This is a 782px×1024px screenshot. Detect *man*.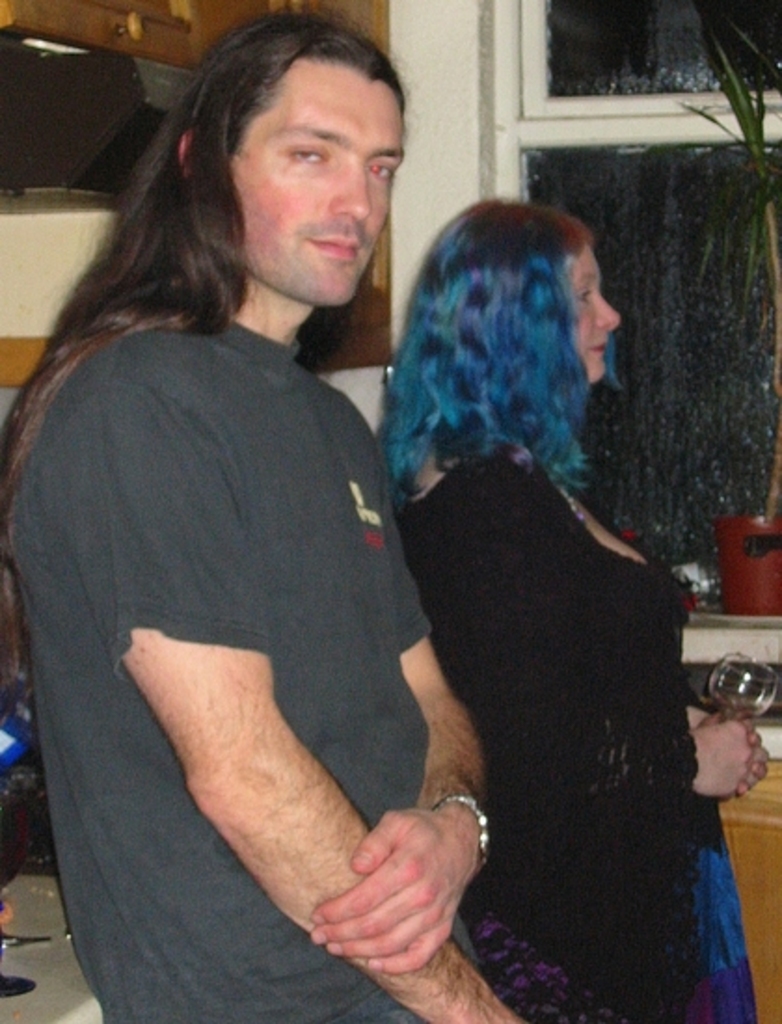
(left=34, top=56, right=555, bottom=990).
